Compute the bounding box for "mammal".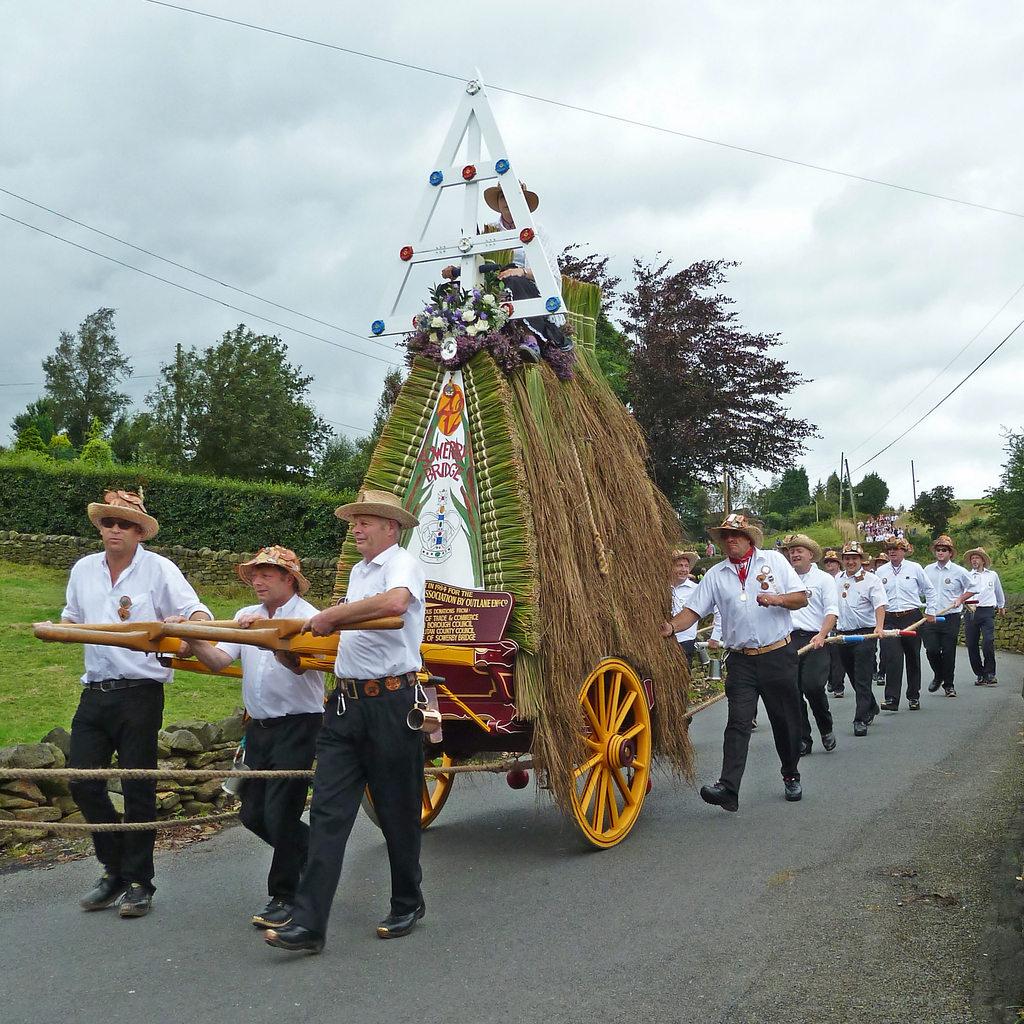
bbox=(875, 552, 891, 564).
